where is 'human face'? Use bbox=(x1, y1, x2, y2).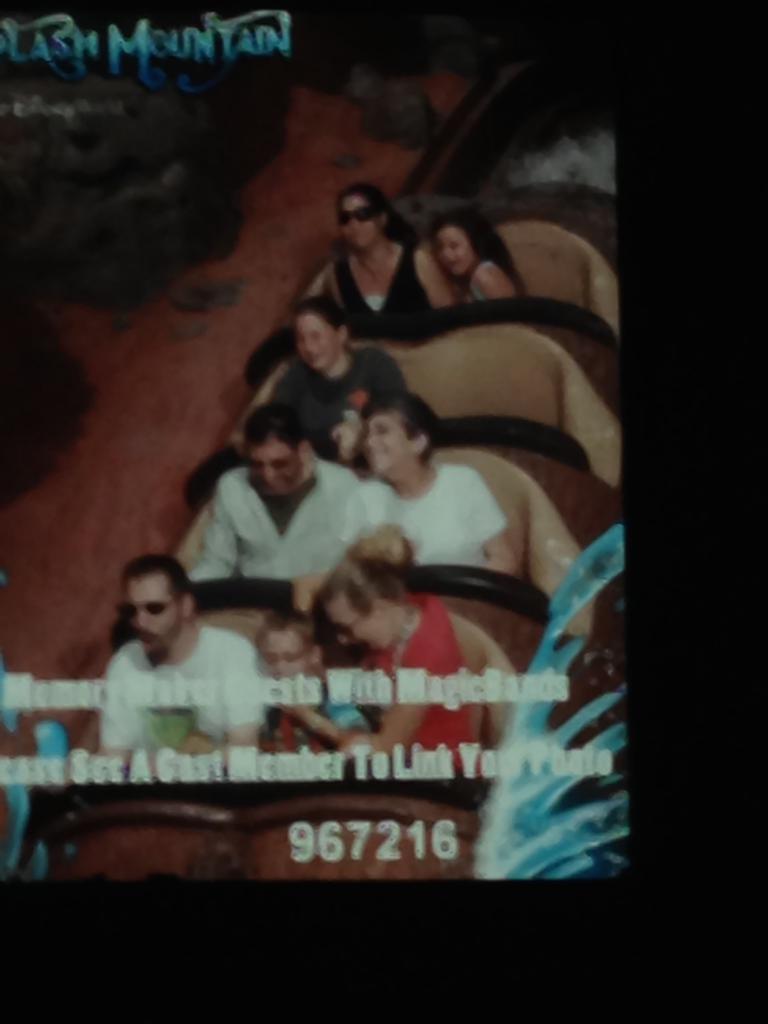
bbox=(340, 194, 379, 248).
